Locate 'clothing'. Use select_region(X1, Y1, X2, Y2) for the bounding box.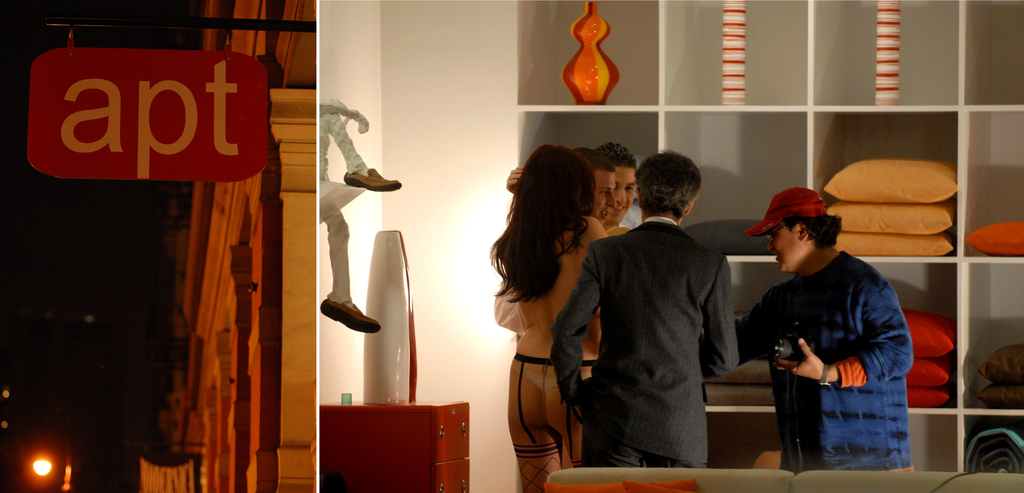
select_region(552, 210, 733, 472).
